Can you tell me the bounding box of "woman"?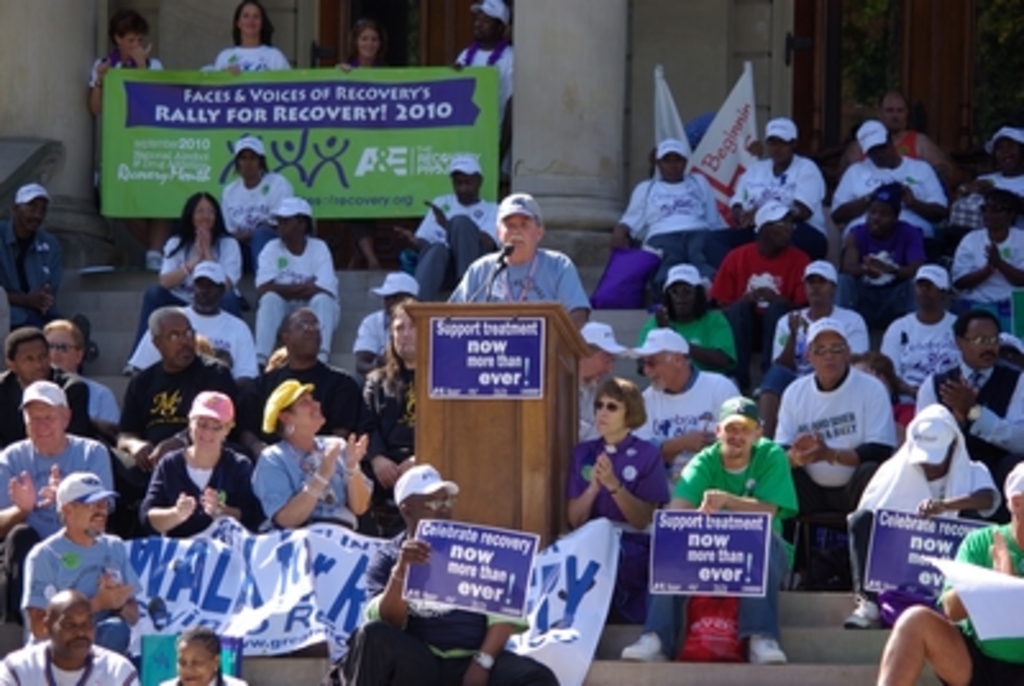
<region>125, 387, 241, 568</region>.
